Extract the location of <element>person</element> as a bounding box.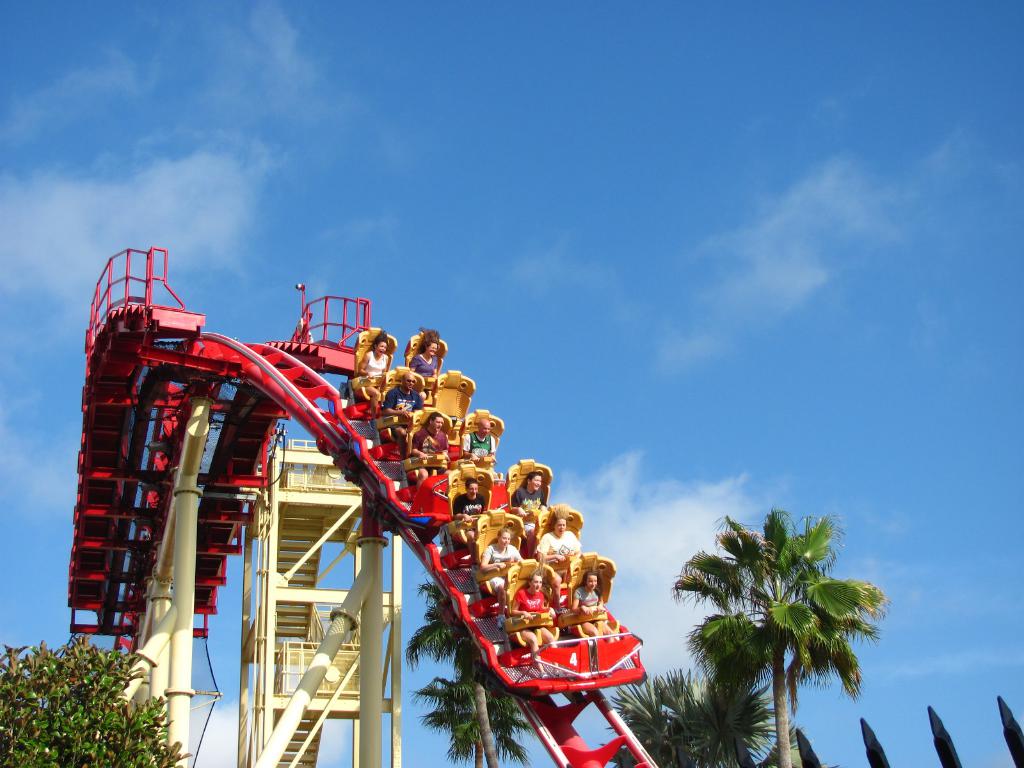
{"left": 379, "top": 370, "right": 415, "bottom": 411}.
